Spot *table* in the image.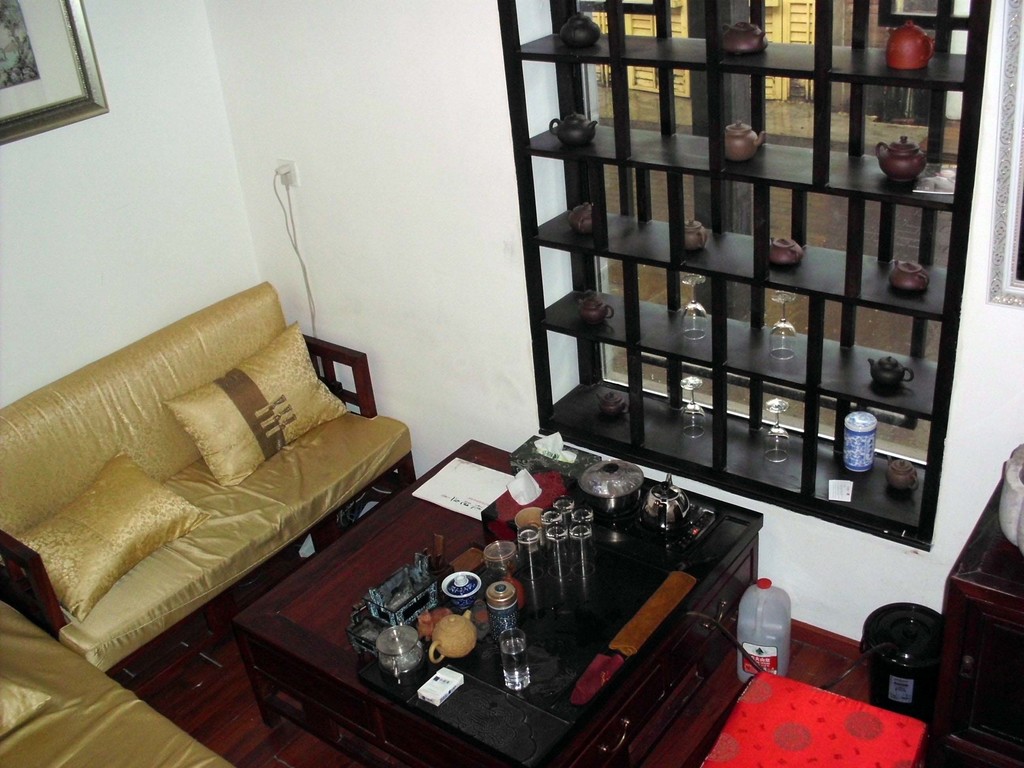
*table* found at 932:477:1023:765.
